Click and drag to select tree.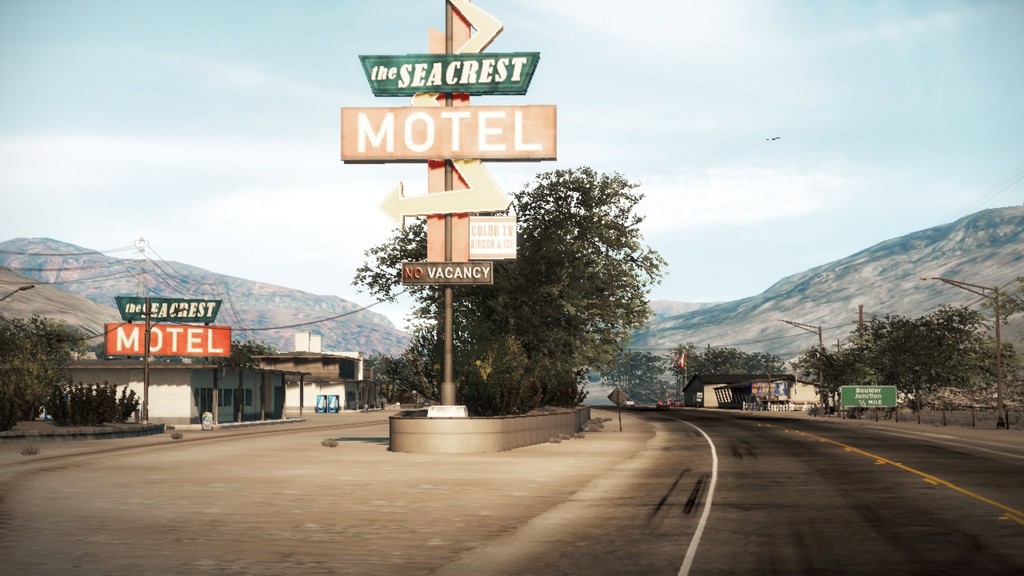
Selection: bbox=[858, 304, 986, 414].
